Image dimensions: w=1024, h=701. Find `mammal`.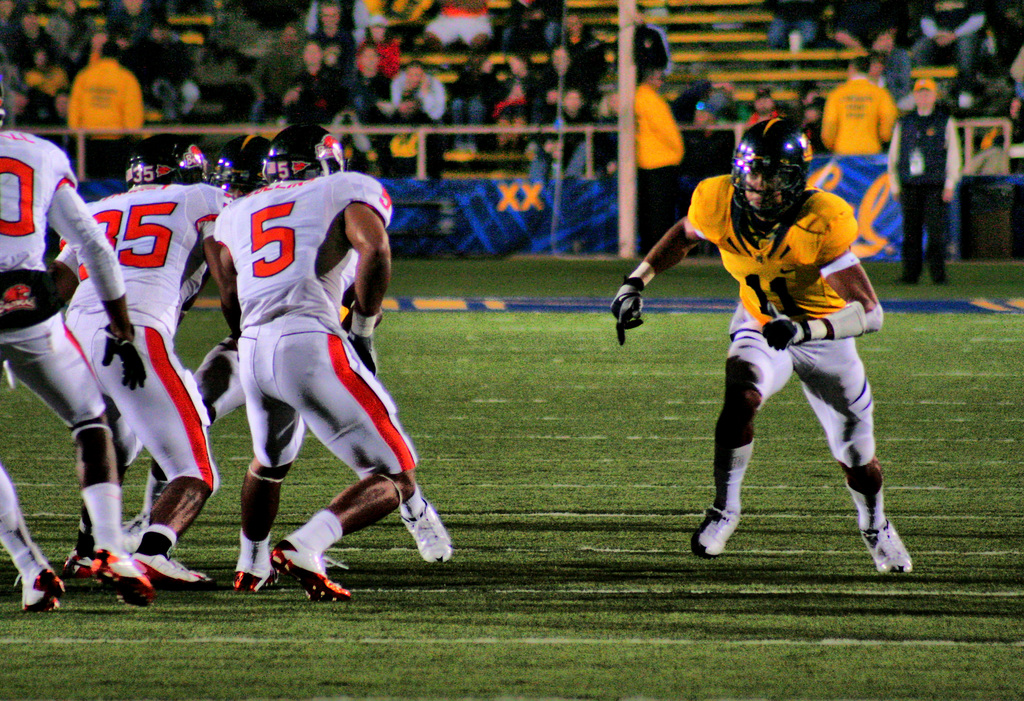
x1=146 y1=28 x2=200 y2=124.
